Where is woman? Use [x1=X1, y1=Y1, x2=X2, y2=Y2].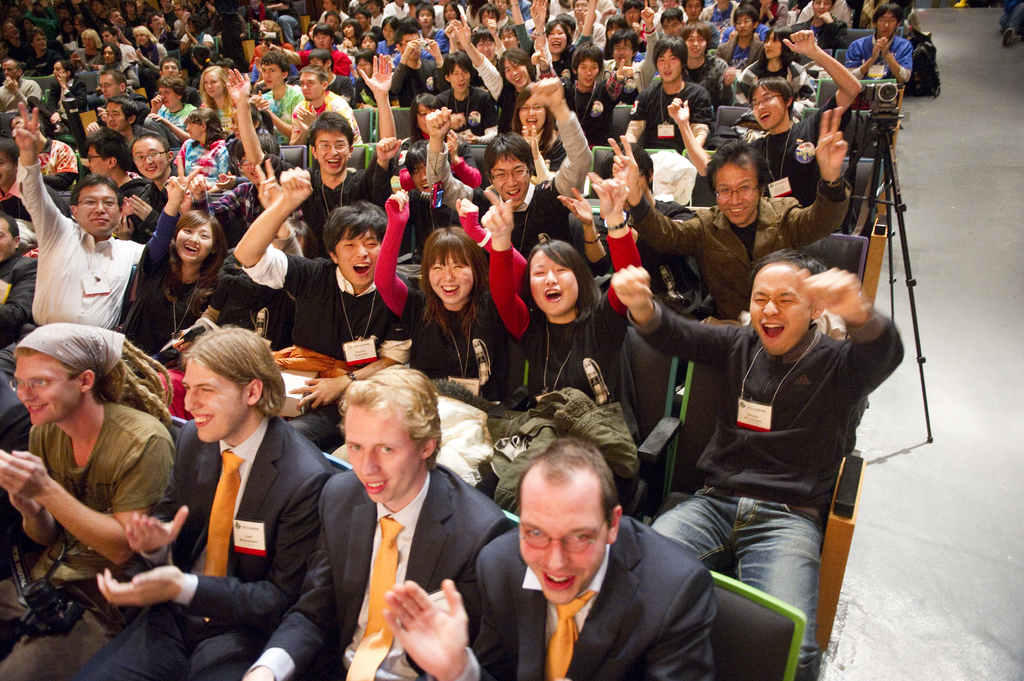
[x1=177, y1=13, x2=212, y2=69].
